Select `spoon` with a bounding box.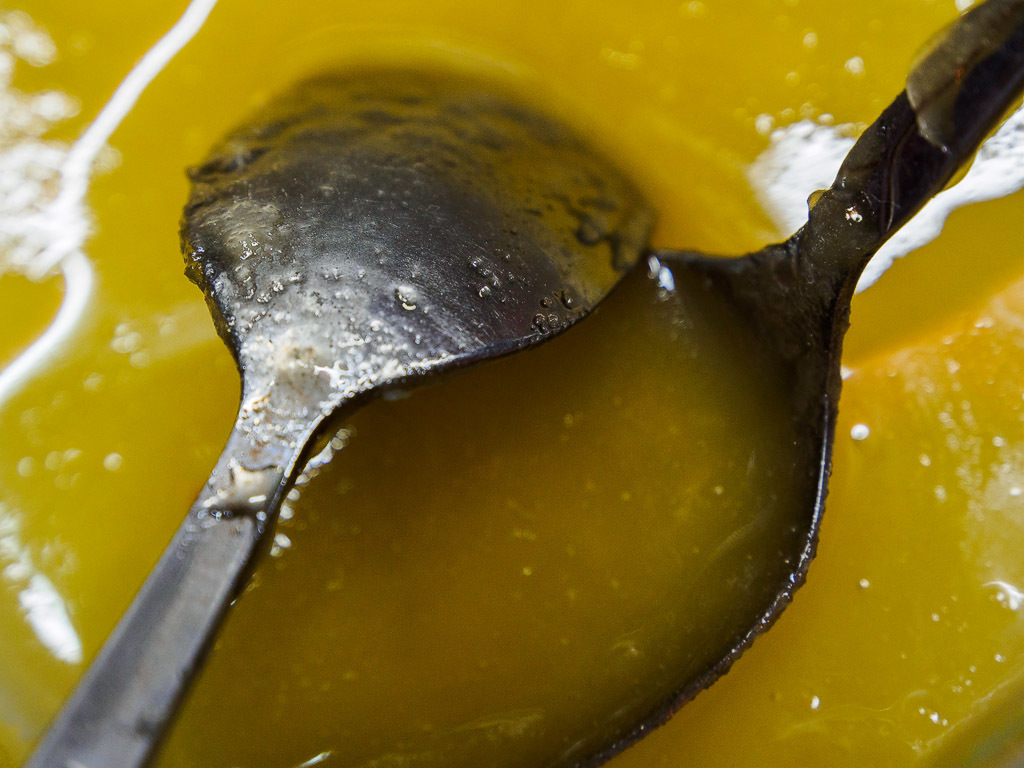
rect(18, 50, 665, 767).
